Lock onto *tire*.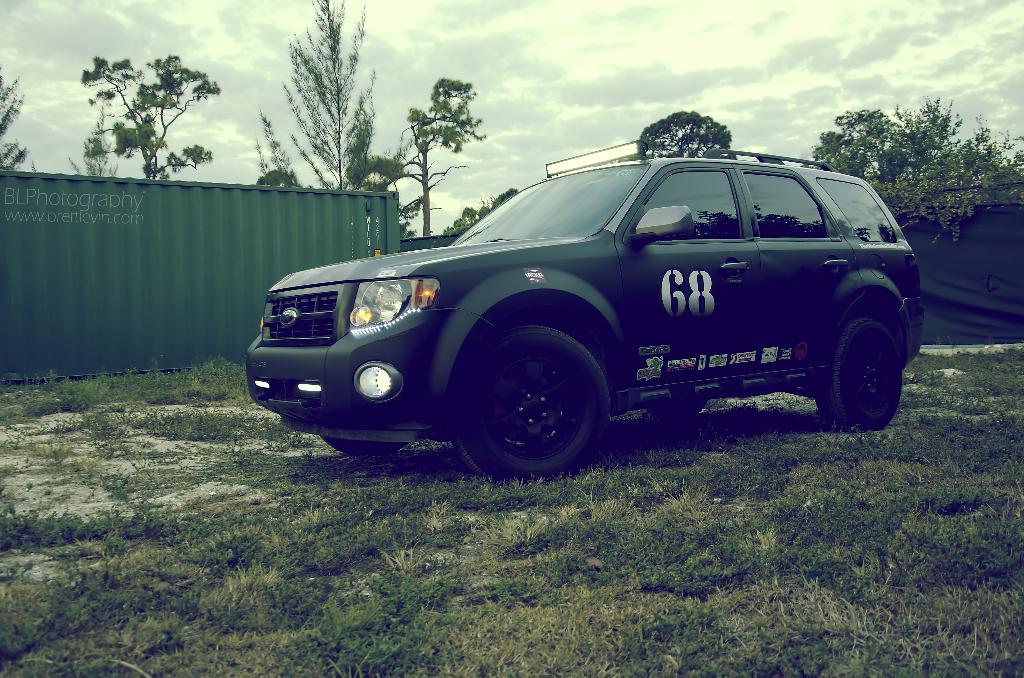
Locked: l=644, t=403, r=707, b=421.
